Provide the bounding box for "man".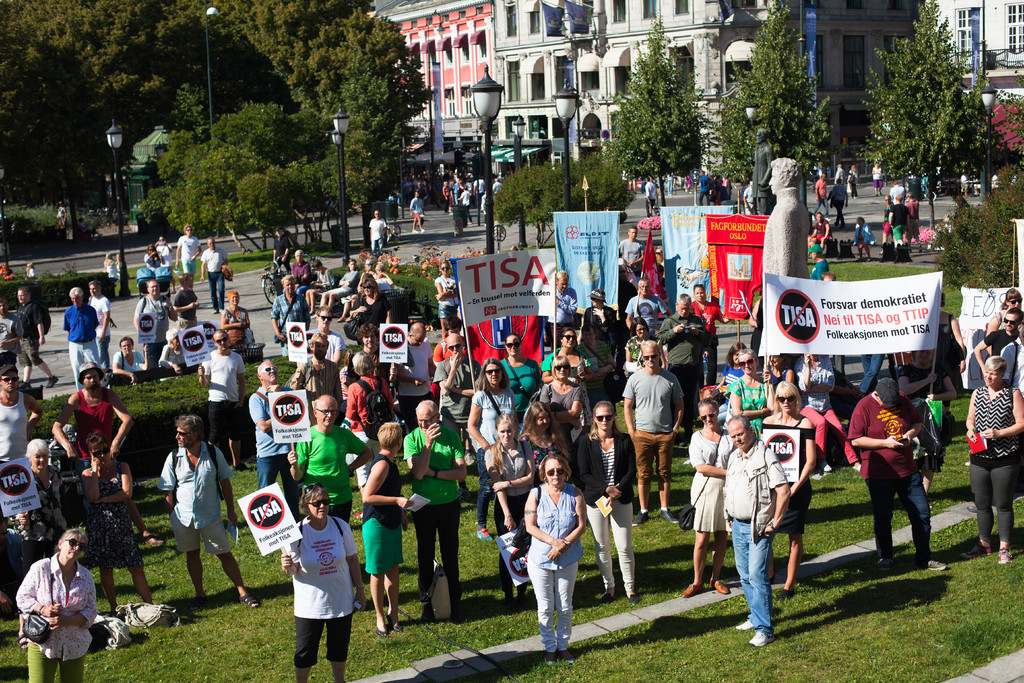
<bbox>250, 356, 310, 514</bbox>.
